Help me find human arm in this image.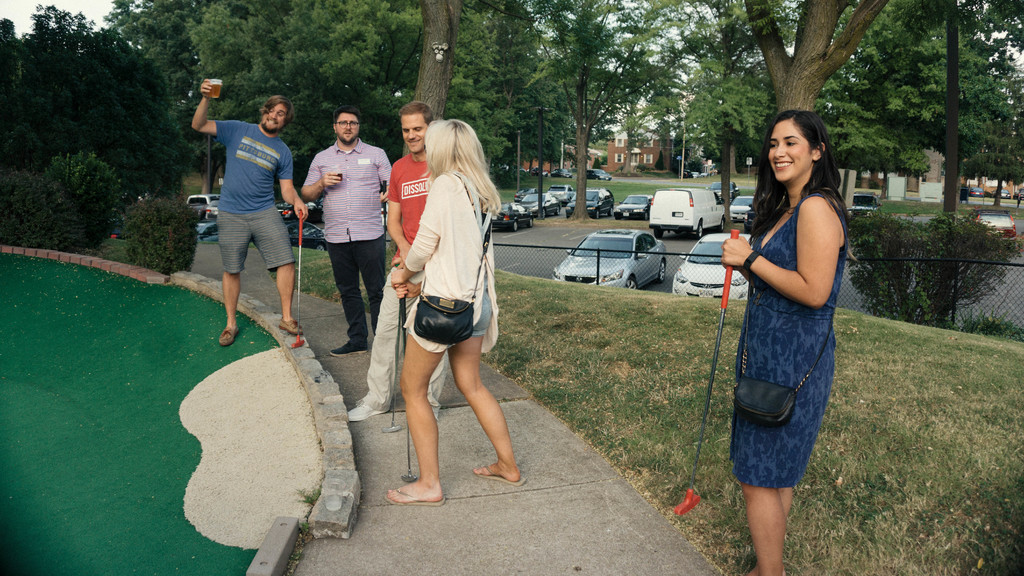
Found it: l=278, t=147, r=316, b=229.
